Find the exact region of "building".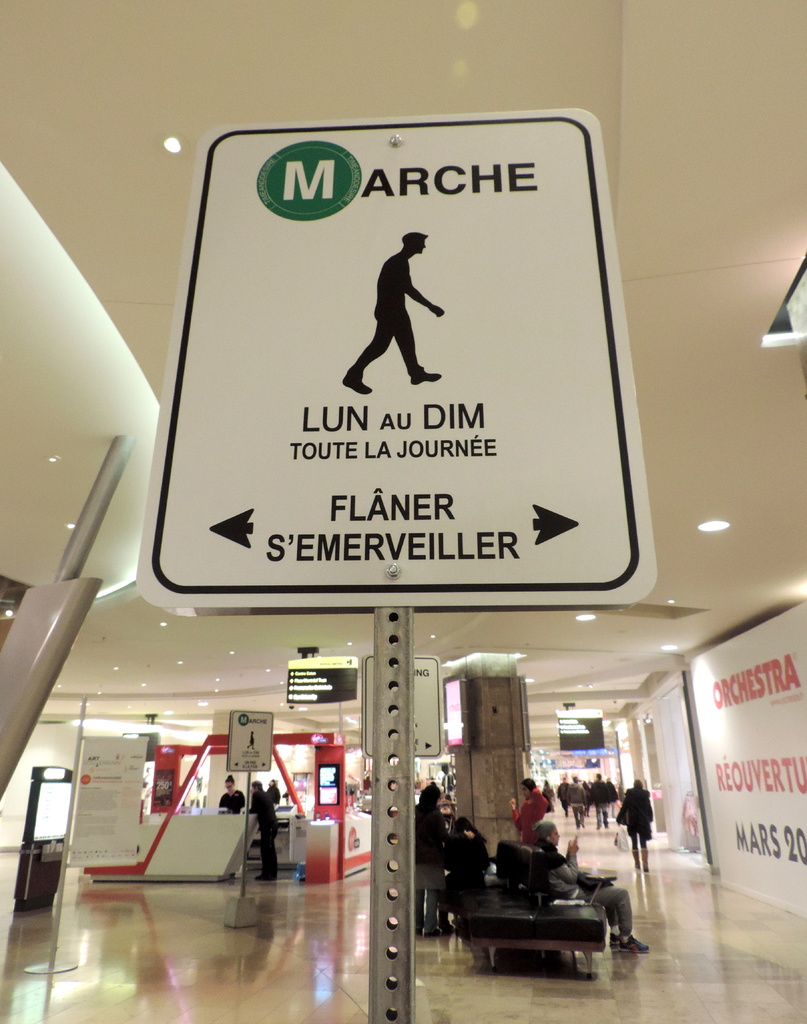
Exact region: select_region(0, 0, 806, 1023).
